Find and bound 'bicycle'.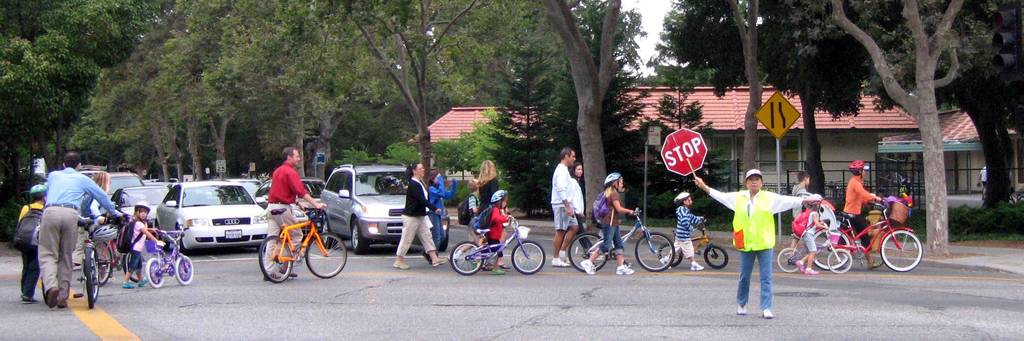
Bound: x1=565 y1=209 x2=675 y2=274.
